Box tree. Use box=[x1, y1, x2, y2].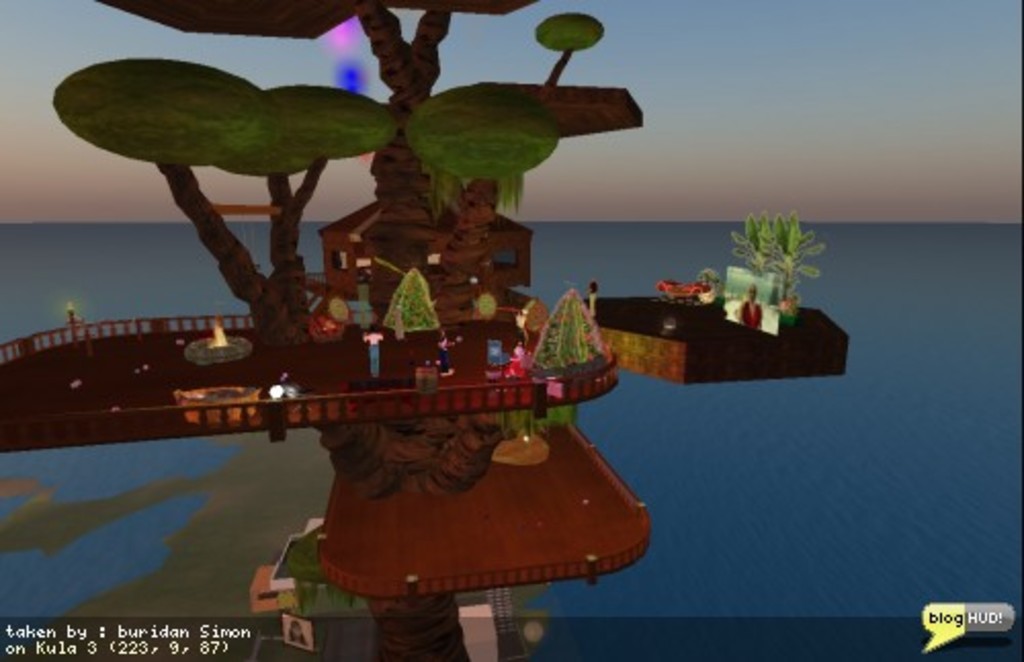
box=[424, 90, 561, 221].
